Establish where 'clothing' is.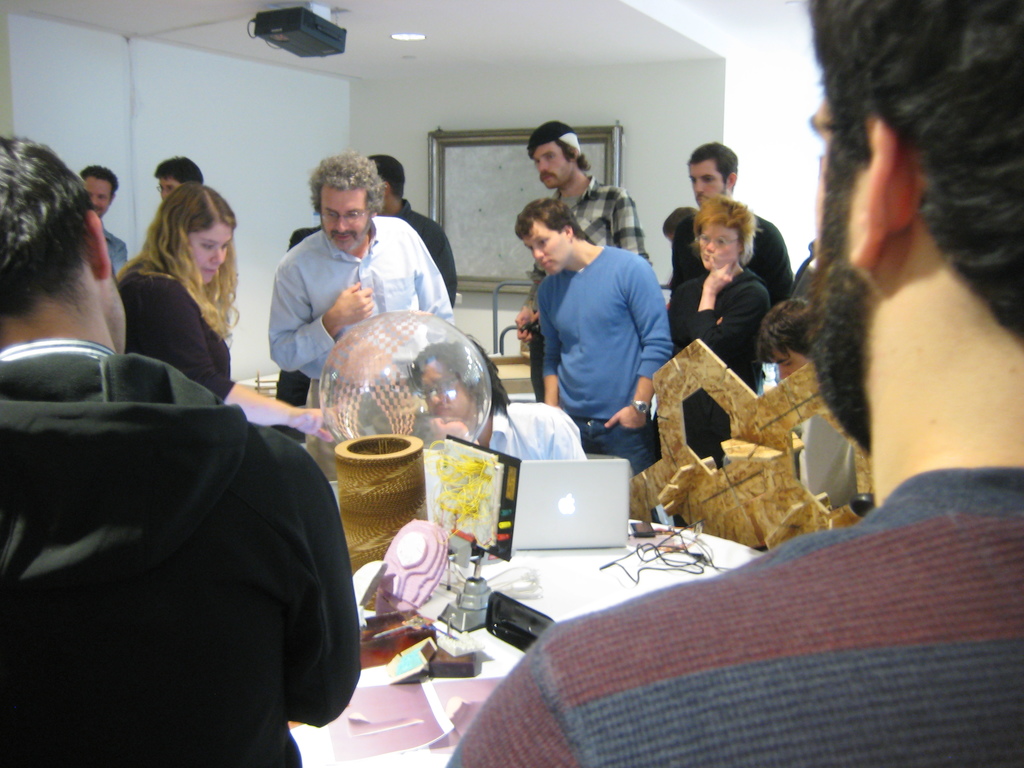
Established at bbox(478, 393, 587, 455).
